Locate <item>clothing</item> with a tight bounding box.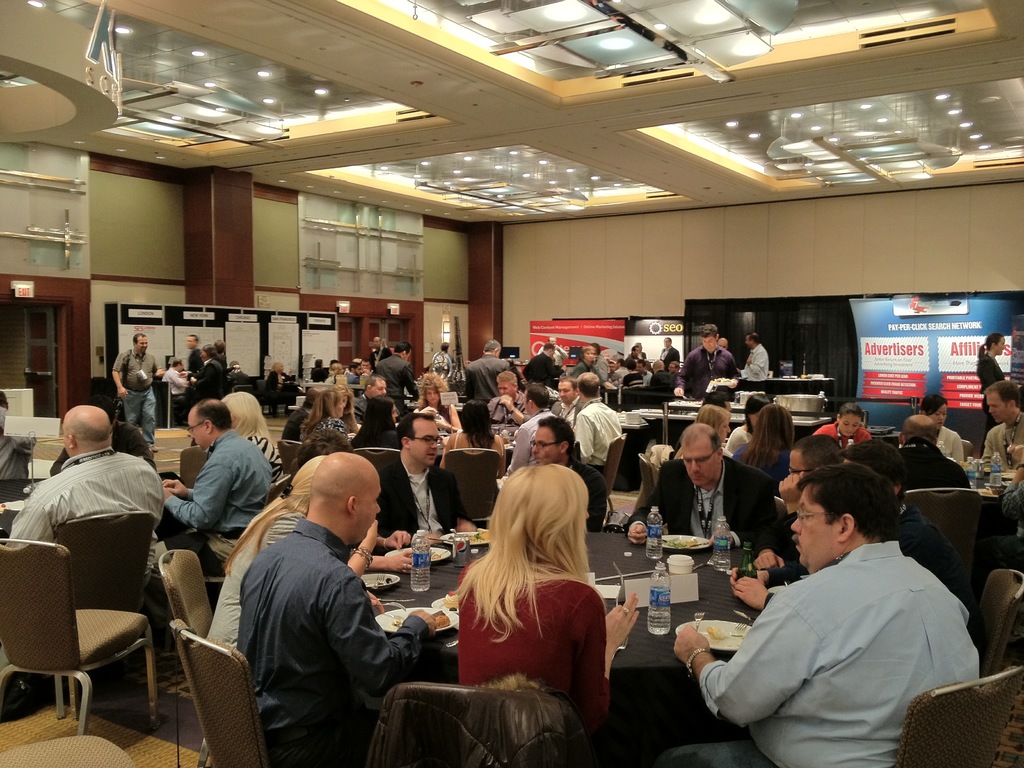
rect(600, 364, 635, 393).
